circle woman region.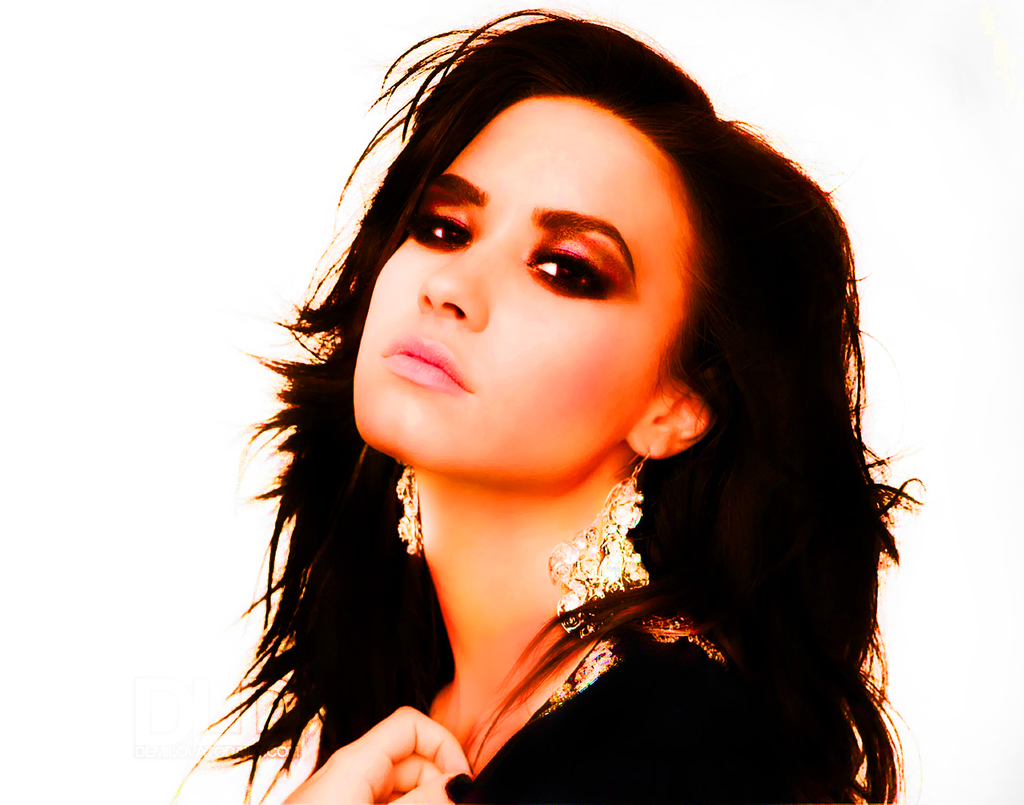
Region: {"left": 182, "top": 34, "right": 935, "bottom": 804}.
